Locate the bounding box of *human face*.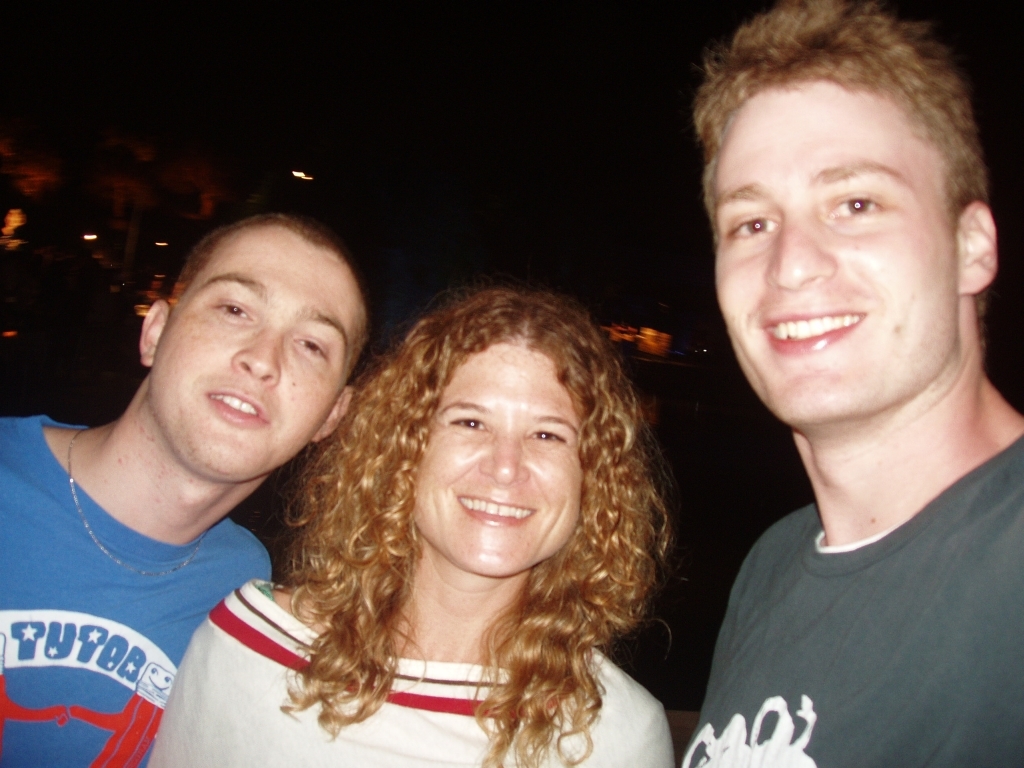
Bounding box: 712, 82, 956, 430.
